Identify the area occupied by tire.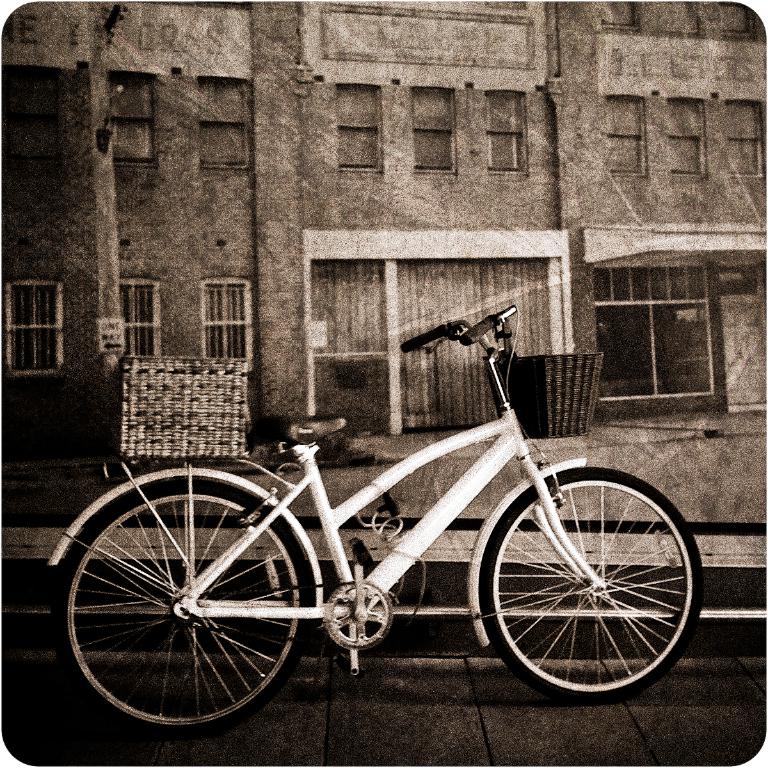
Area: left=476, top=467, right=703, bottom=706.
